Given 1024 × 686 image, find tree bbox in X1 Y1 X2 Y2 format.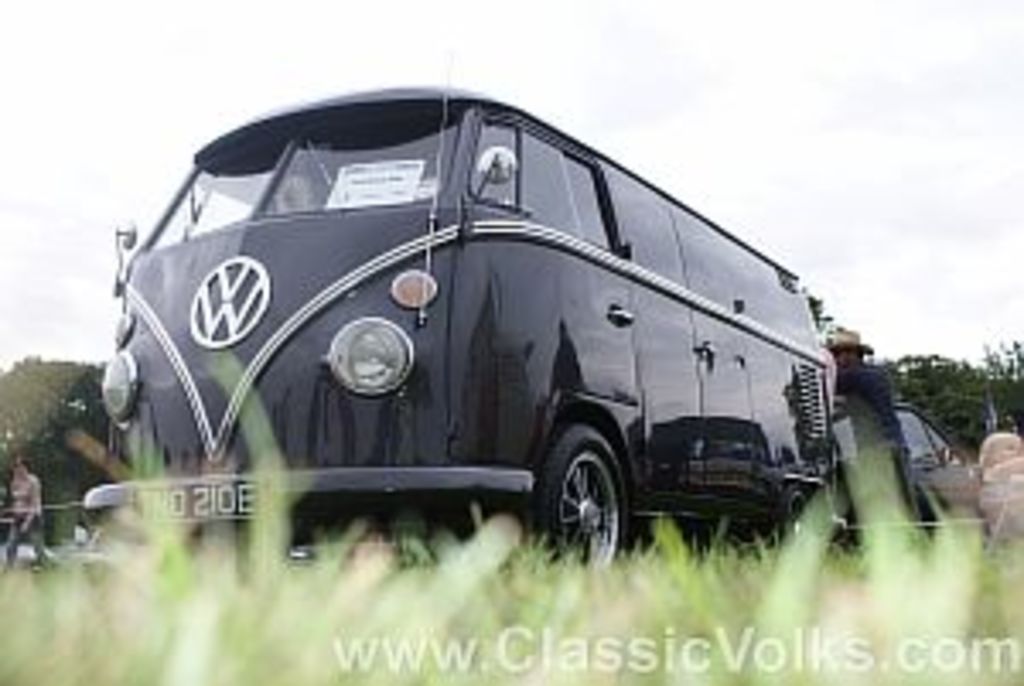
0 352 106 491.
